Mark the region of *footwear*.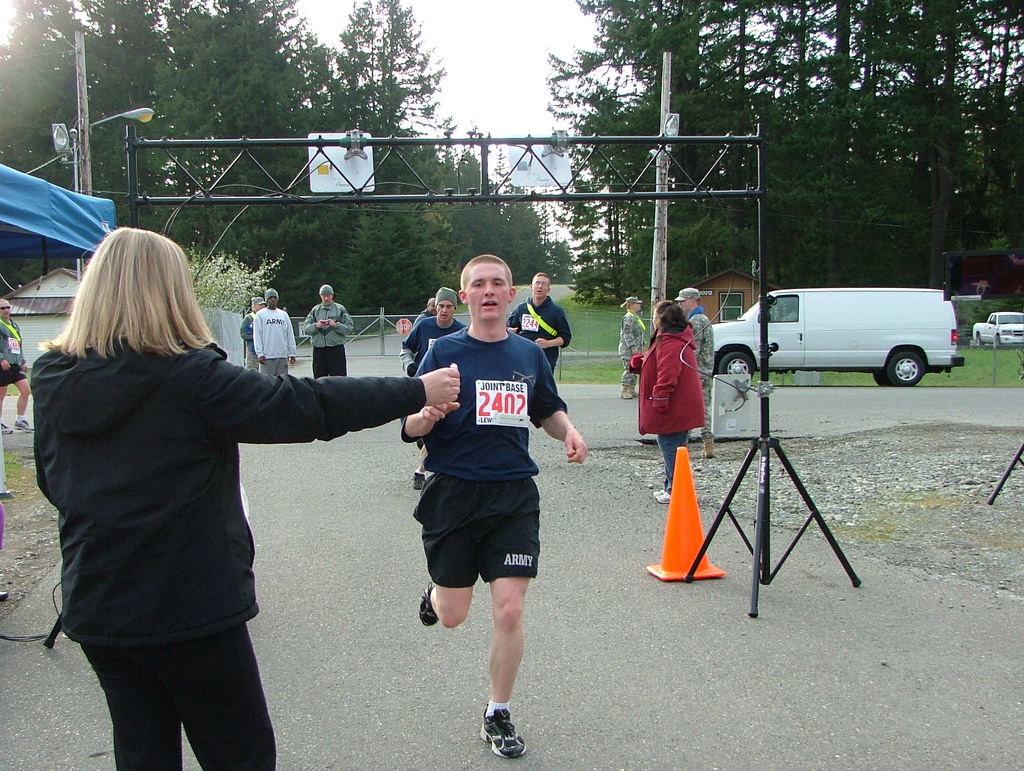
Region: 0, 419, 8, 438.
